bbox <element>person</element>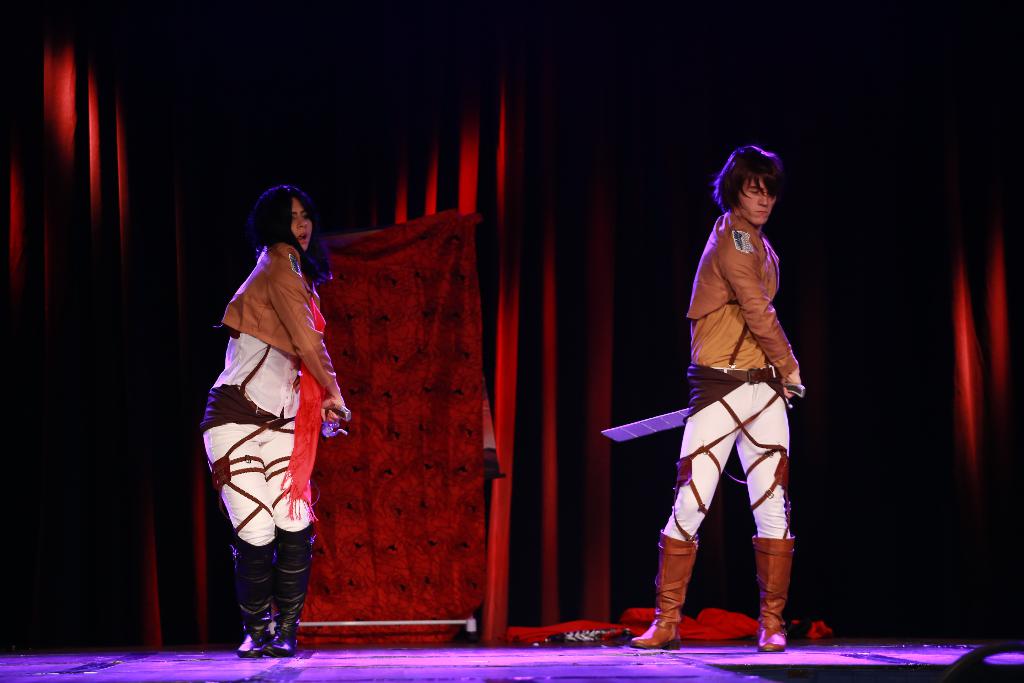
626/135/799/637
